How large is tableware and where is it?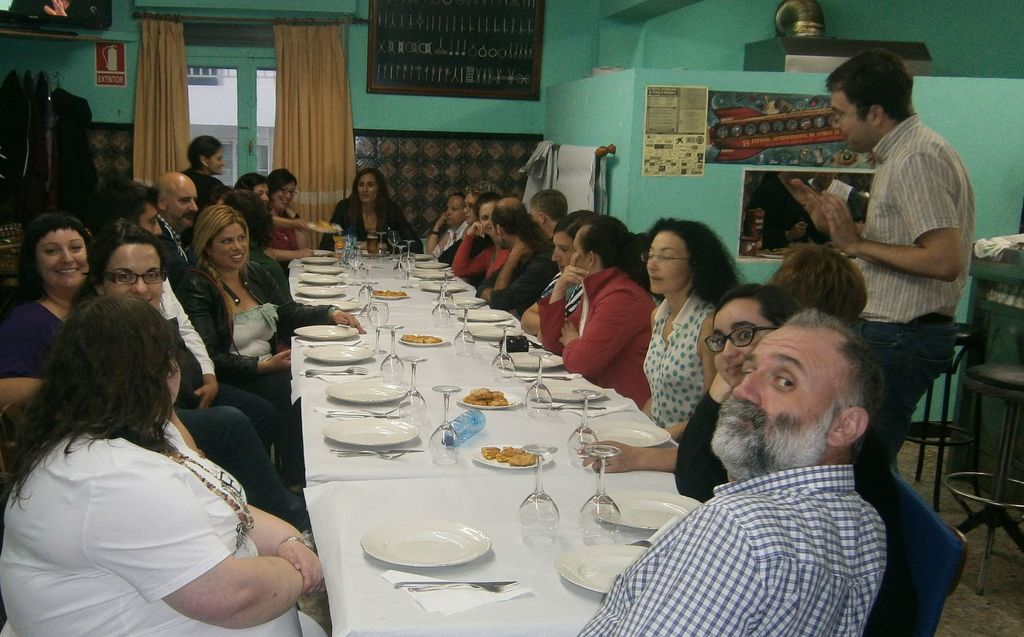
Bounding box: x1=616 y1=481 x2=700 y2=538.
